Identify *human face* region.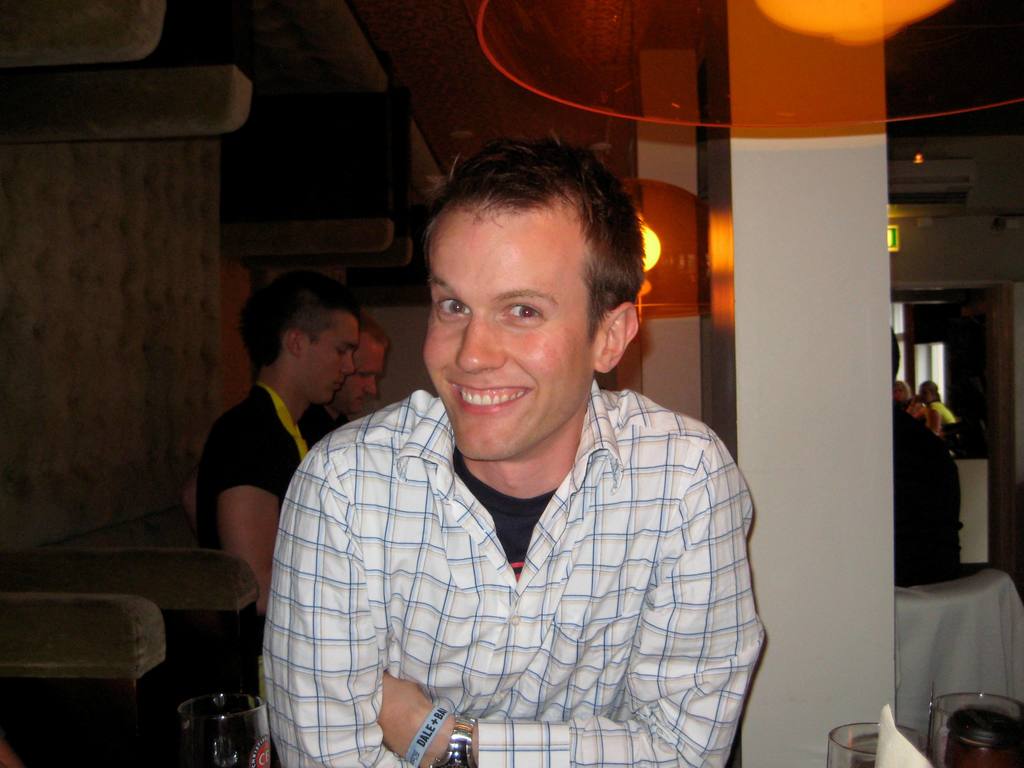
Region: bbox=[303, 312, 356, 404].
